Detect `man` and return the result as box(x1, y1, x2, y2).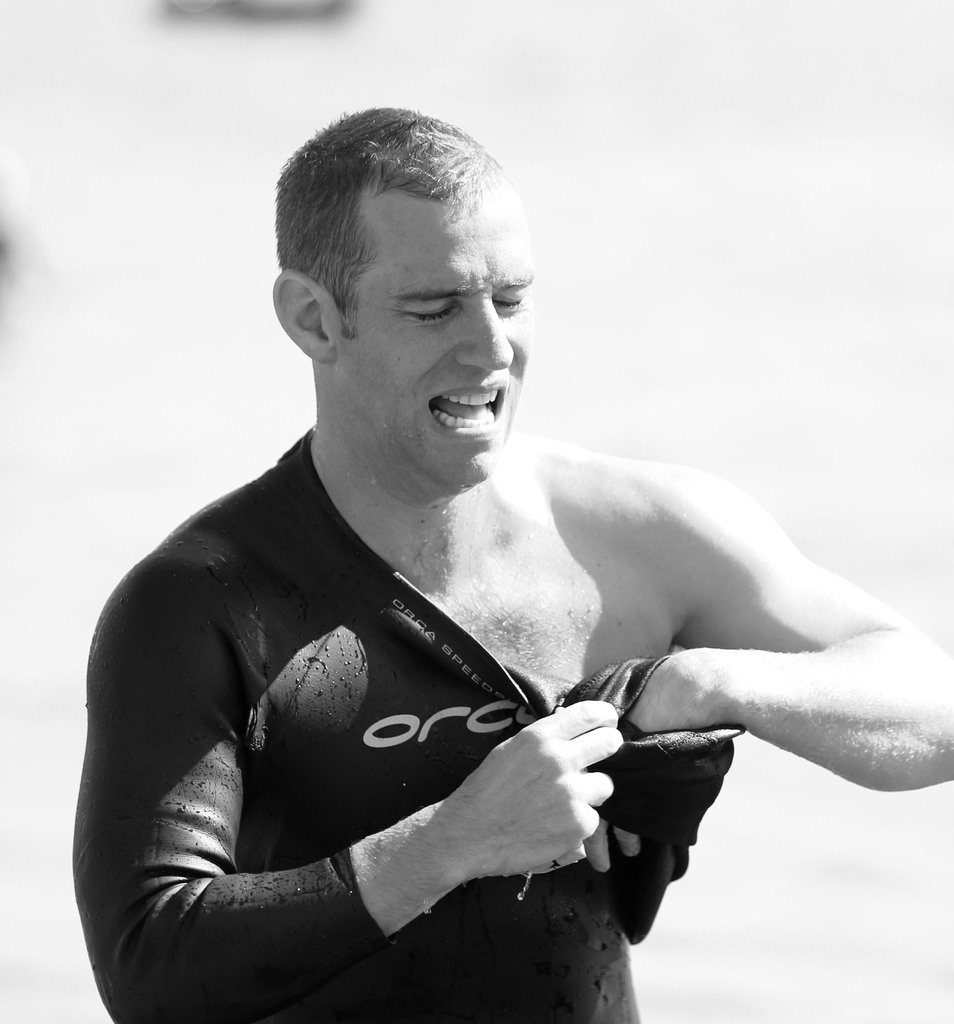
box(72, 116, 900, 1002).
